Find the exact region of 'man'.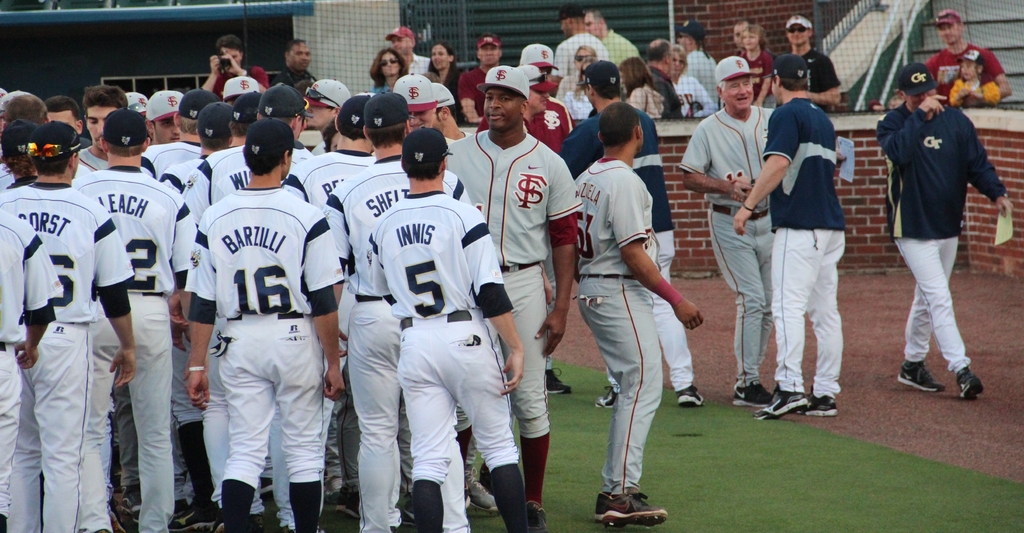
Exact region: 920,10,1012,99.
